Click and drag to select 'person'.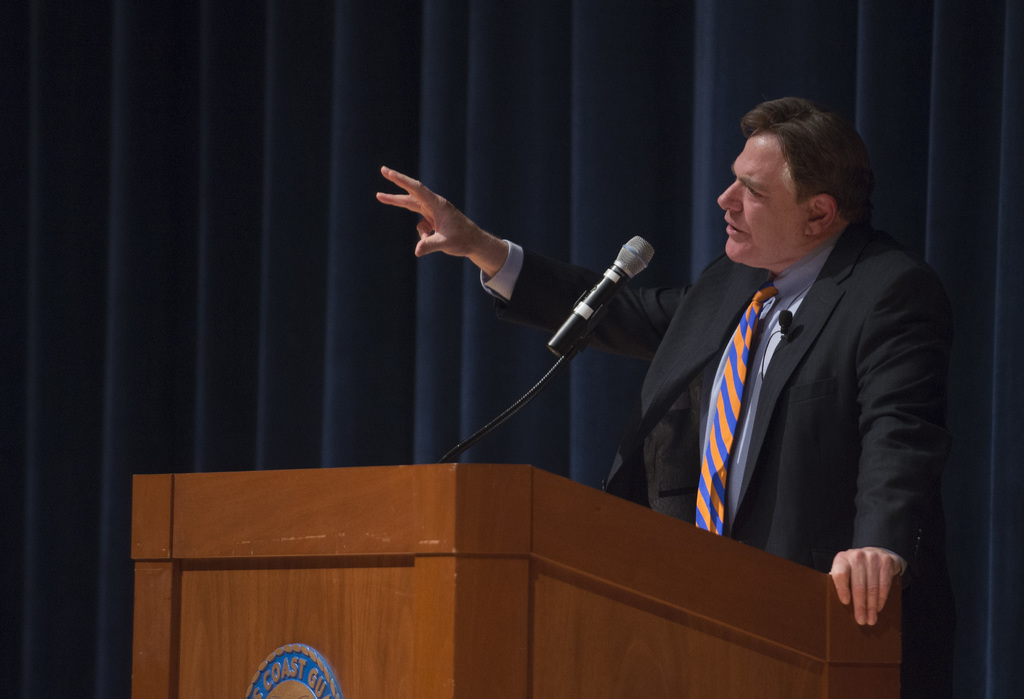
Selection: 369:92:959:698.
